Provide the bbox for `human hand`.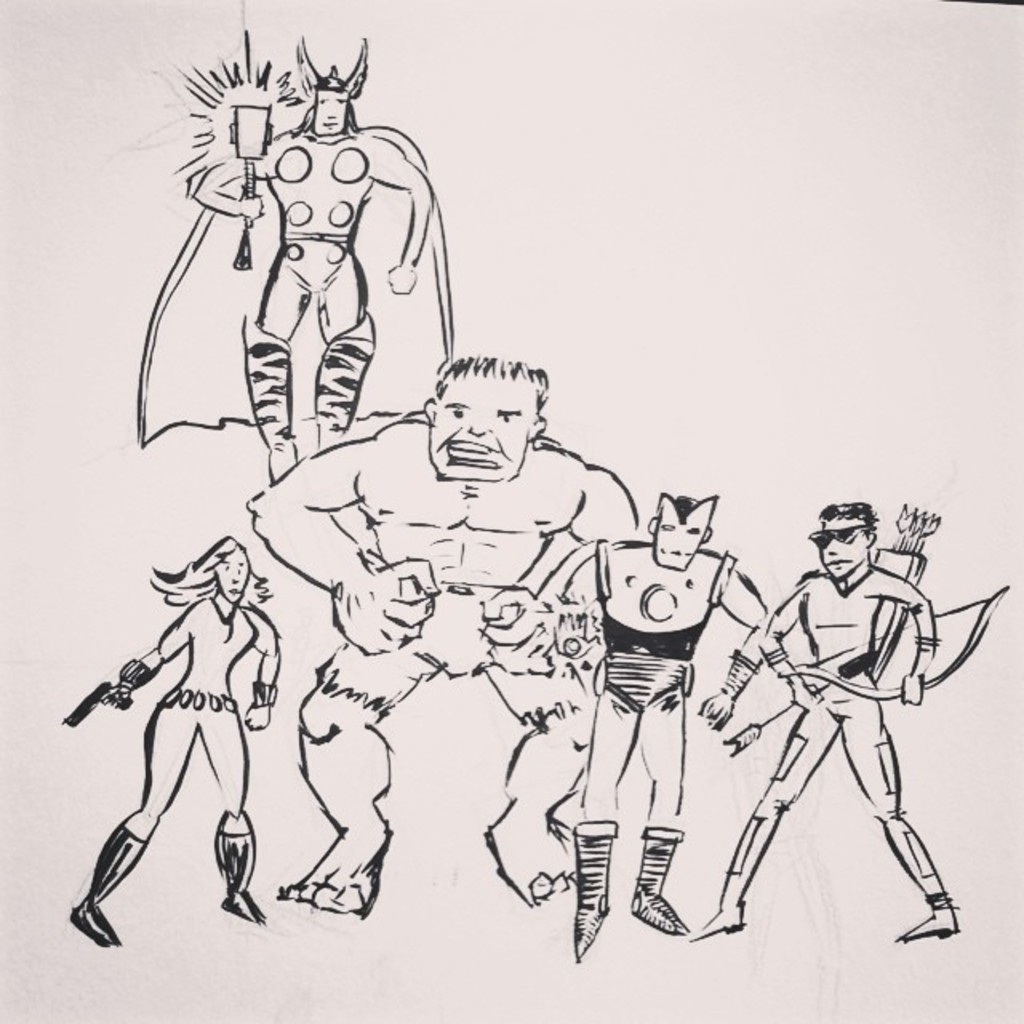
box=[245, 699, 274, 733].
